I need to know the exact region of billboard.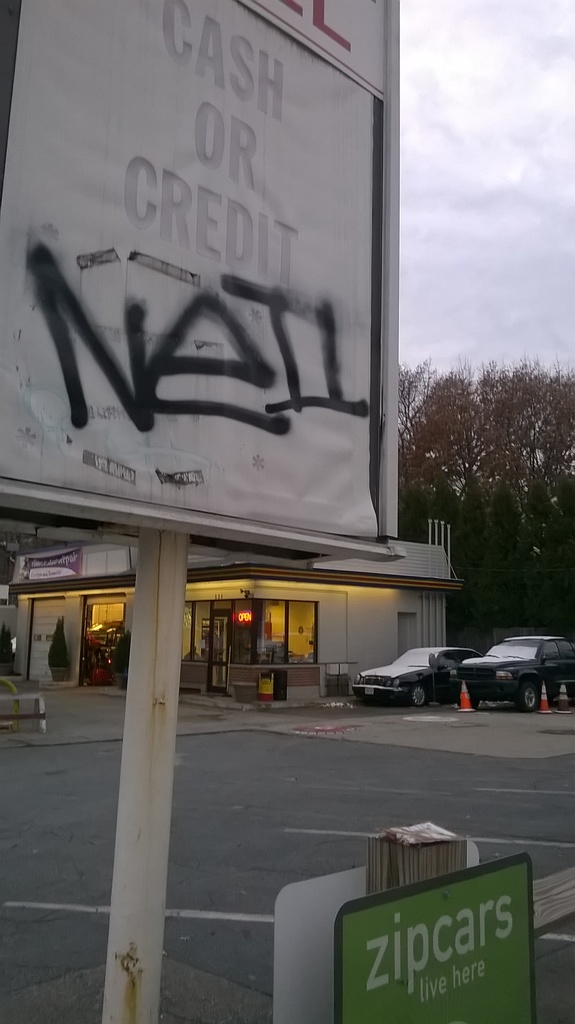
Region: l=42, t=0, r=401, b=595.
